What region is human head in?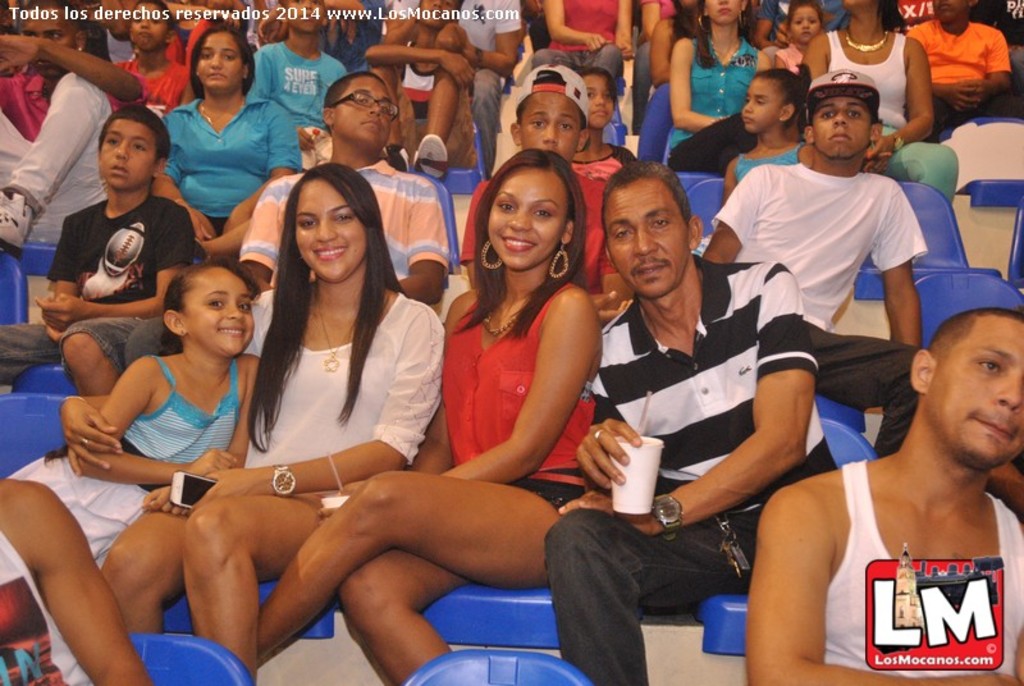
<bbox>291, 163, 370, 287</bbox>.
